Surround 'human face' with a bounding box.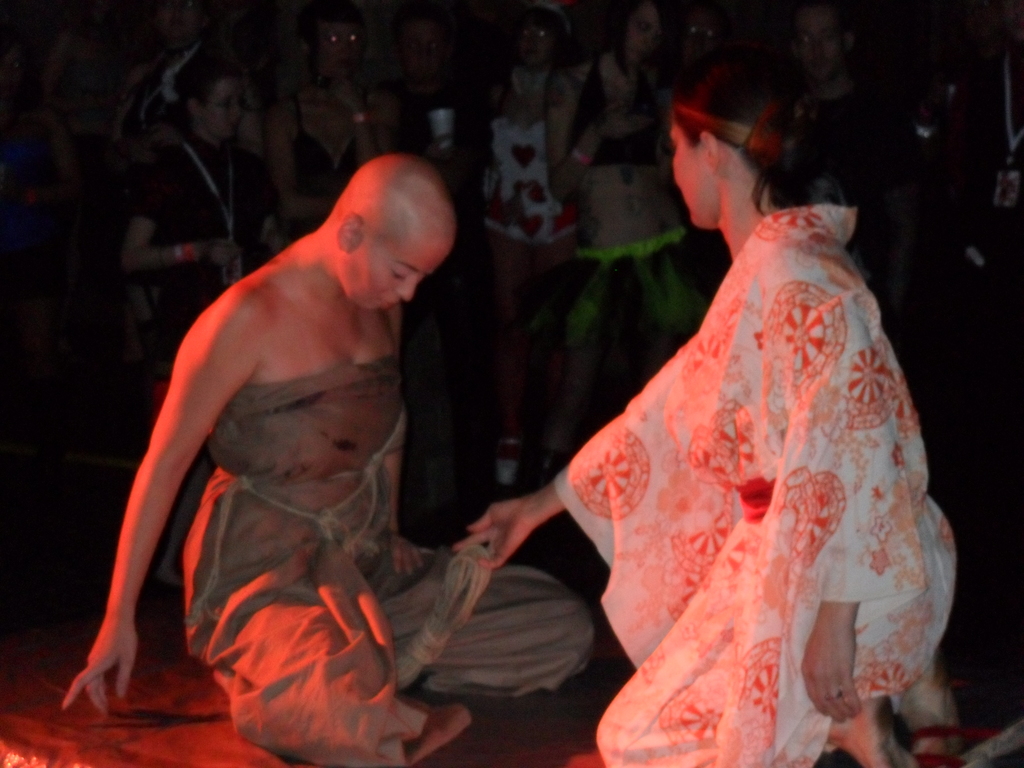
<box>197,80,242,143</box>.
